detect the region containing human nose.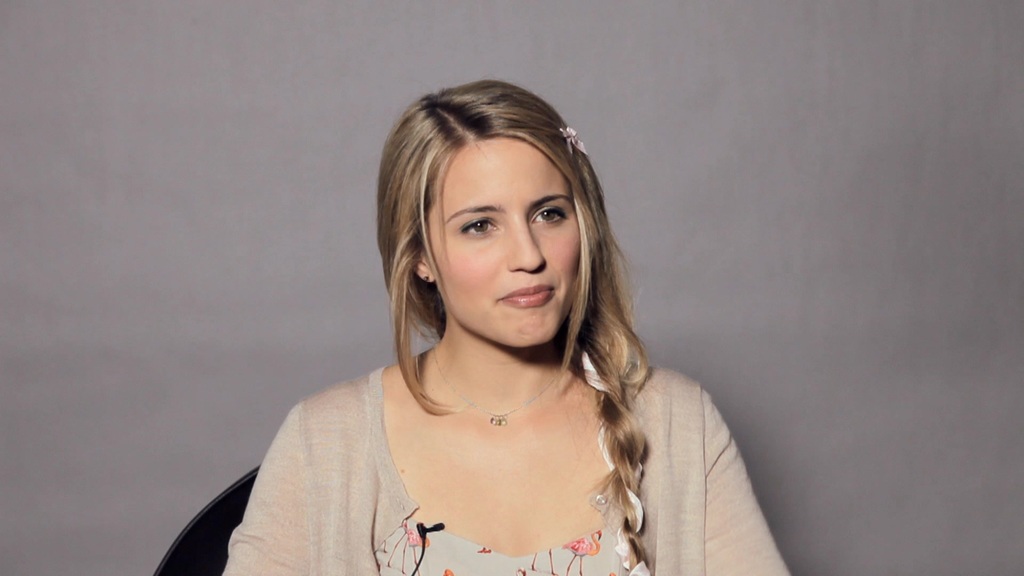
bbox=[505, 213, 544, 271].
